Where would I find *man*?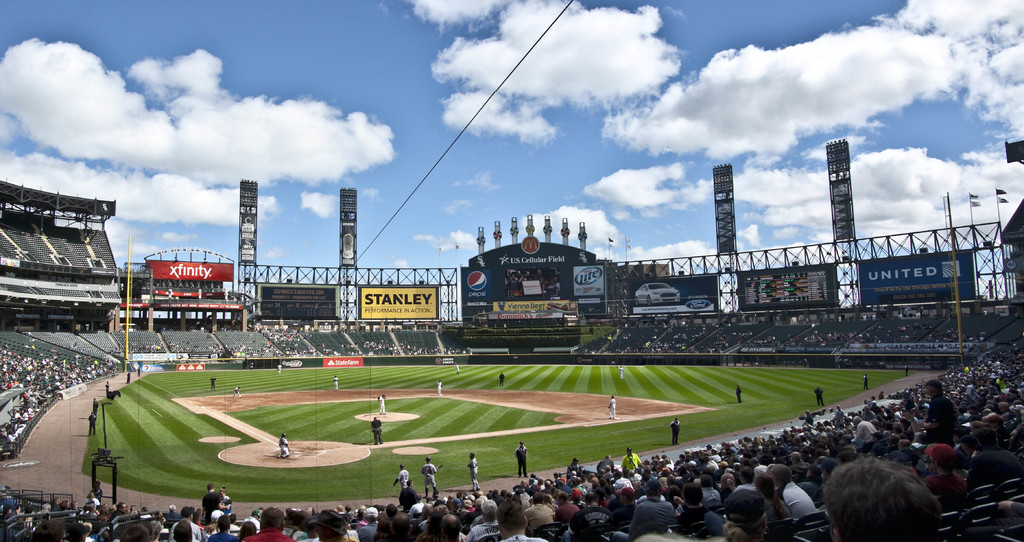
At crop(368, 417, 381, 447).
